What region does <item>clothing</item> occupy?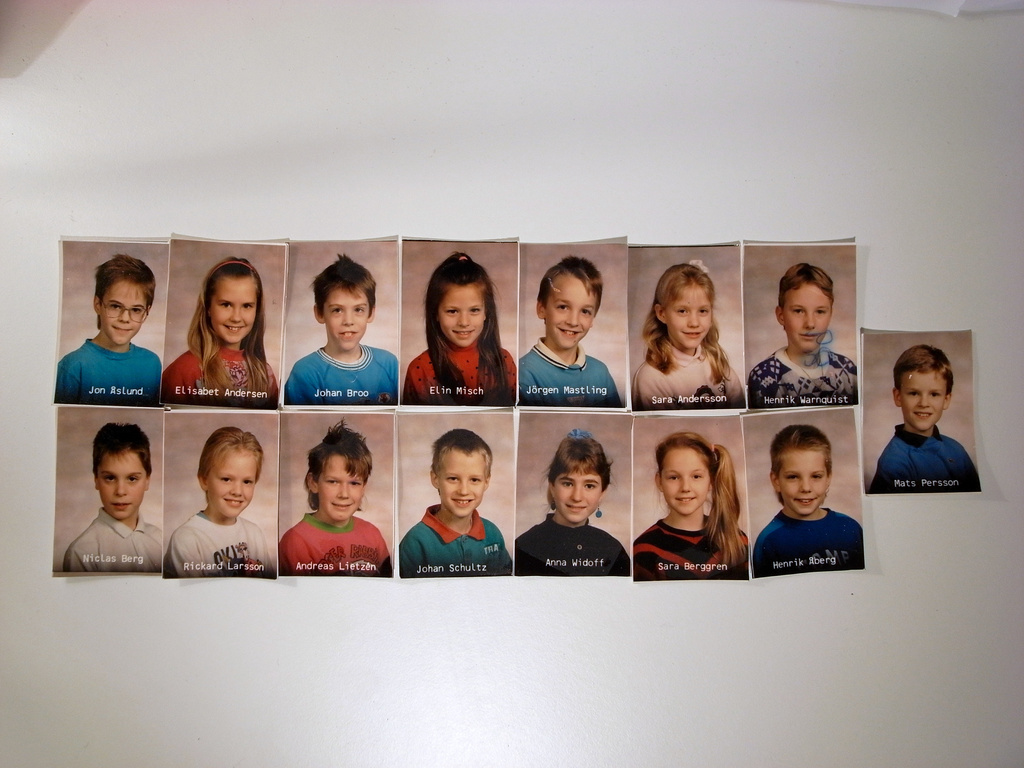
[276,510,391,580].
